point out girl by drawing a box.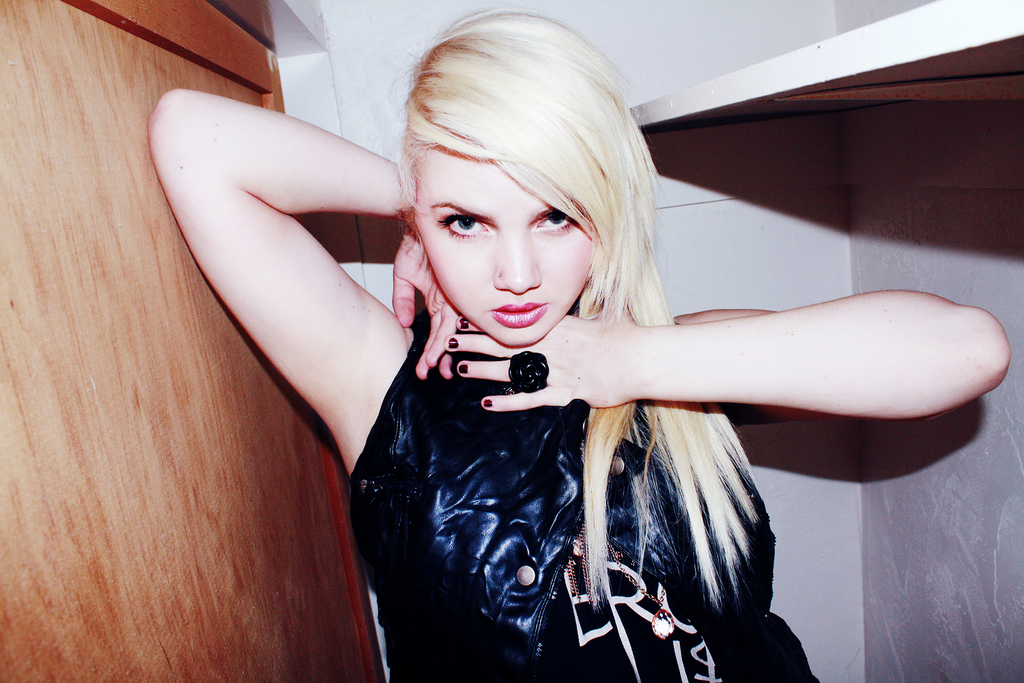
{"x1": 143, "y1": 0, "x2": 1012, "y2": 681}.
